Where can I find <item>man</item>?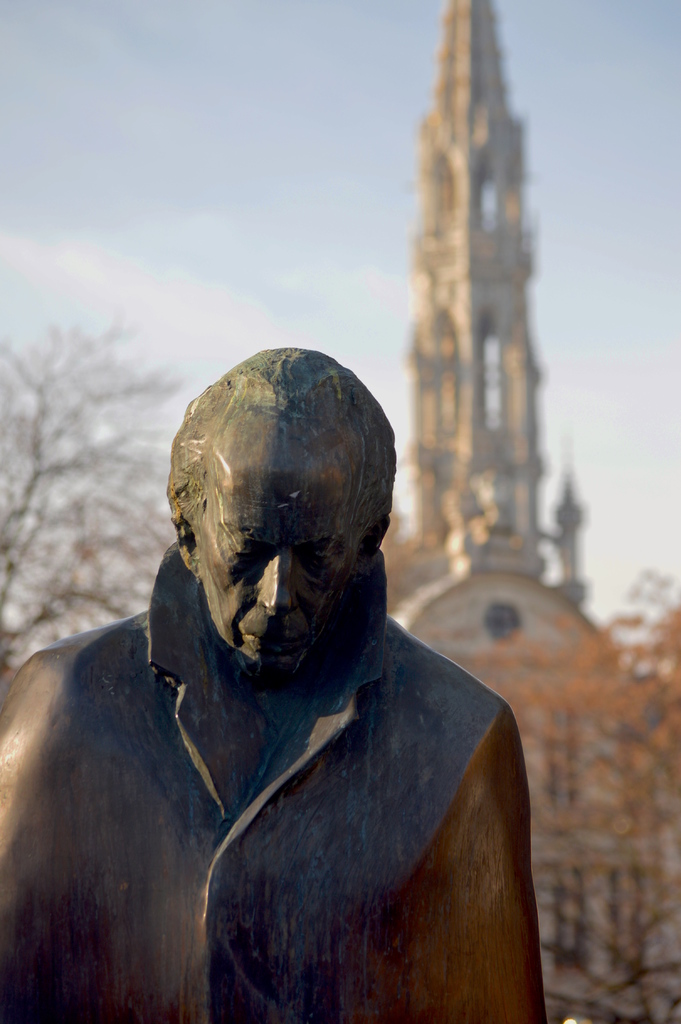
You can find it at <bbox>9, 327, 545, 1018</bbox>.
